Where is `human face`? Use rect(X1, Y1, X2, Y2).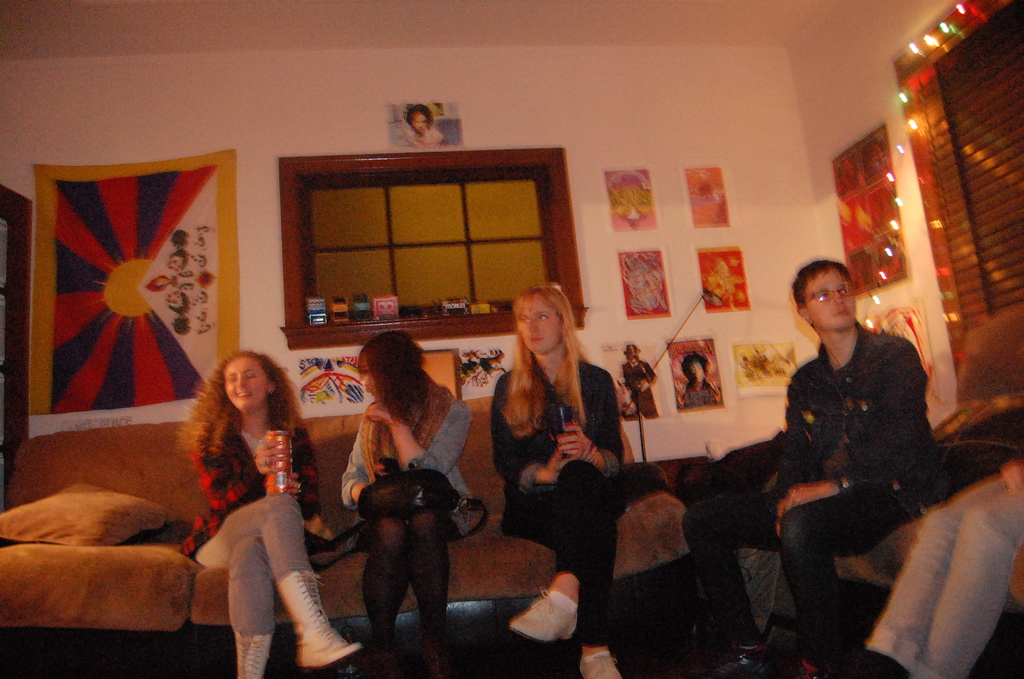
rect(359, 365, 376, 399).
